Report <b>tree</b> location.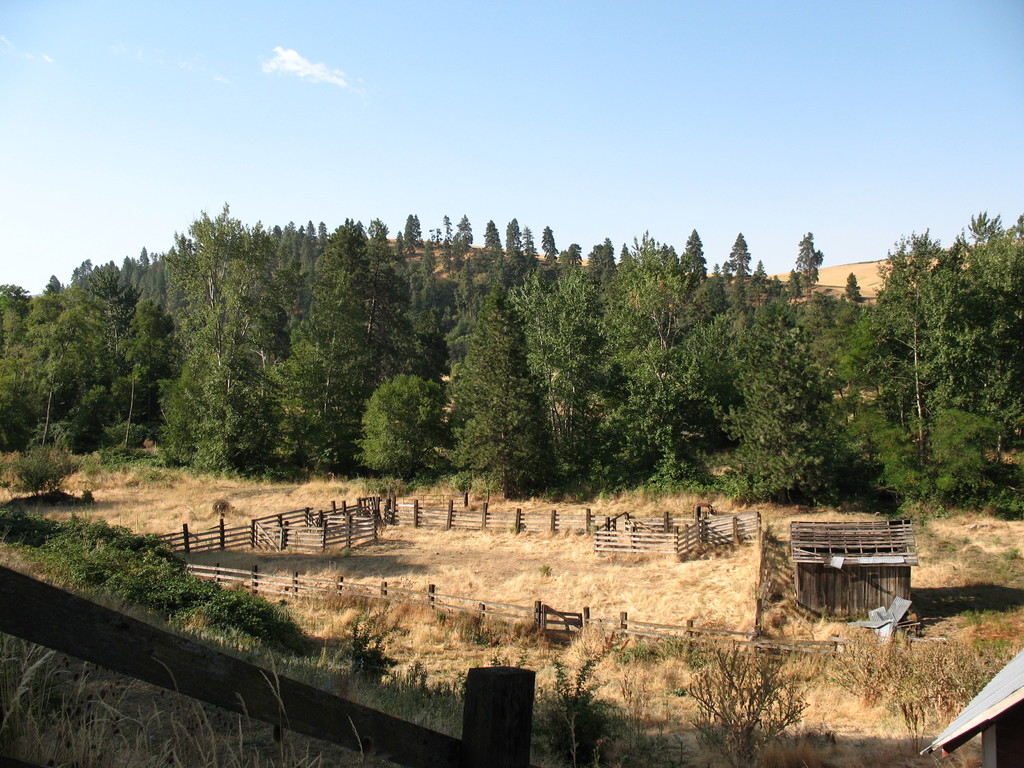
Report: <region>750, 259, 766, 305</region>.
